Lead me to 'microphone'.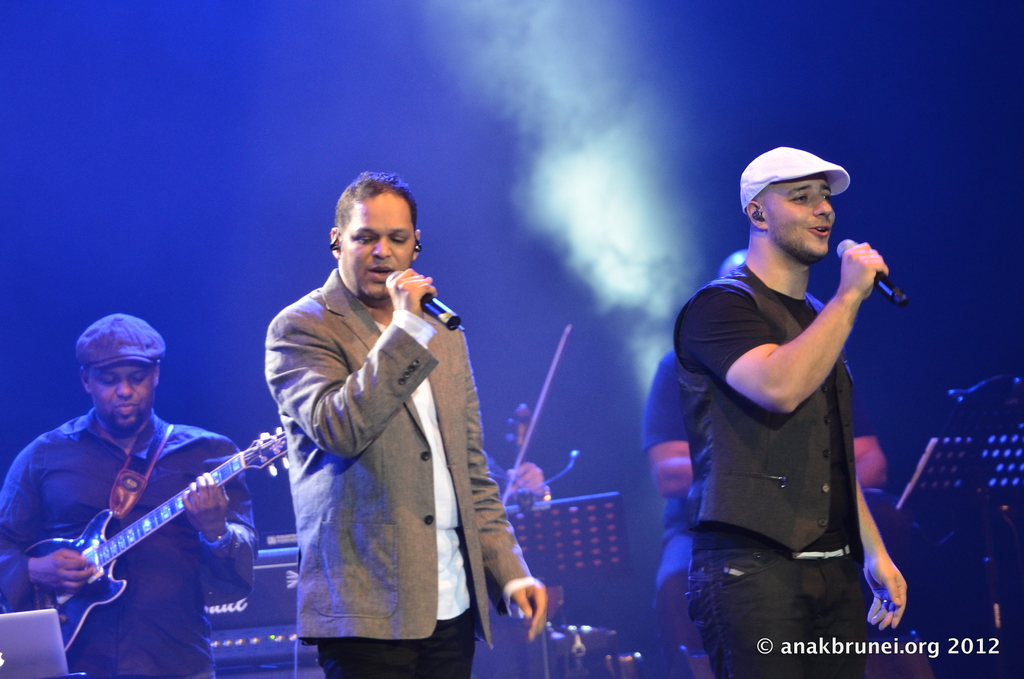
Lead to (515, 447, 582, 499).
